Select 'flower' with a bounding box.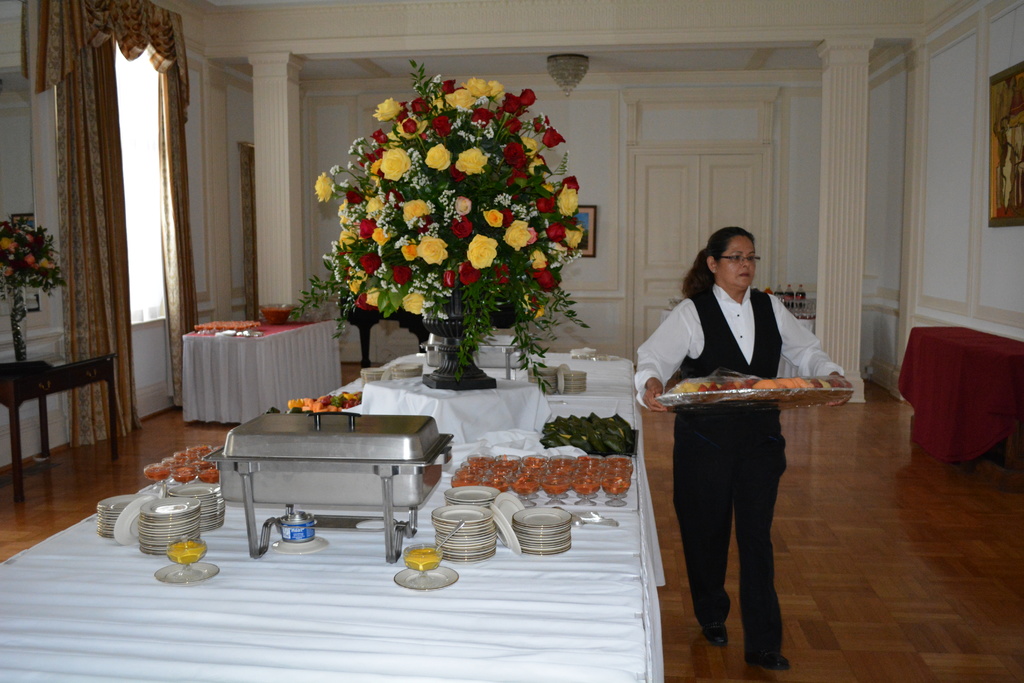
rect(498, 218, 547, 252).
